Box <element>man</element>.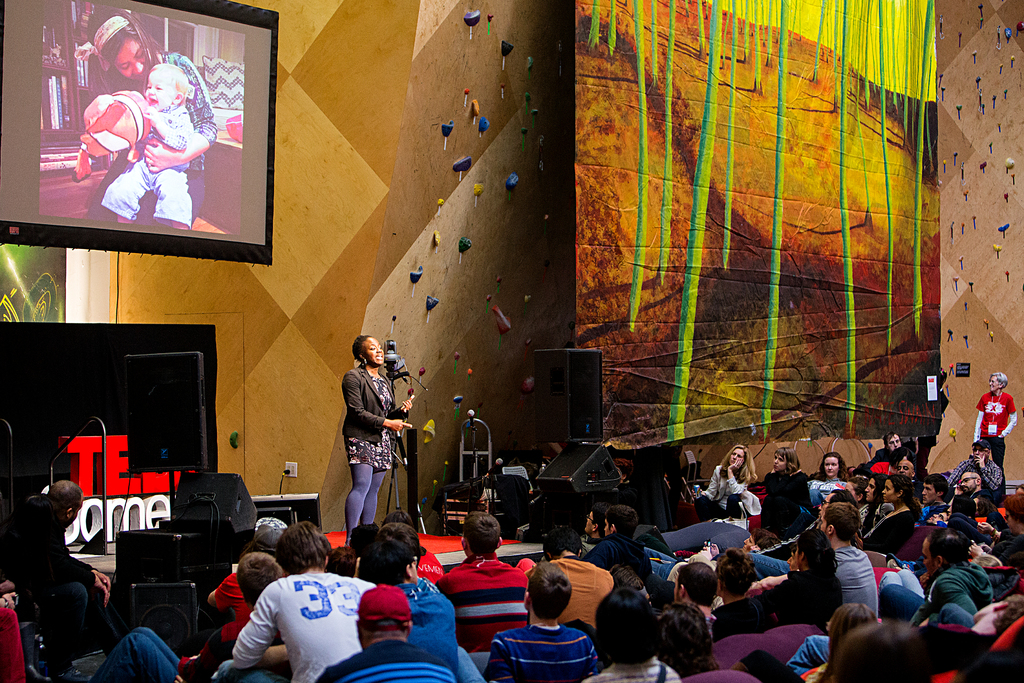
x1=895 y1=460 x2=925 y2=507.
